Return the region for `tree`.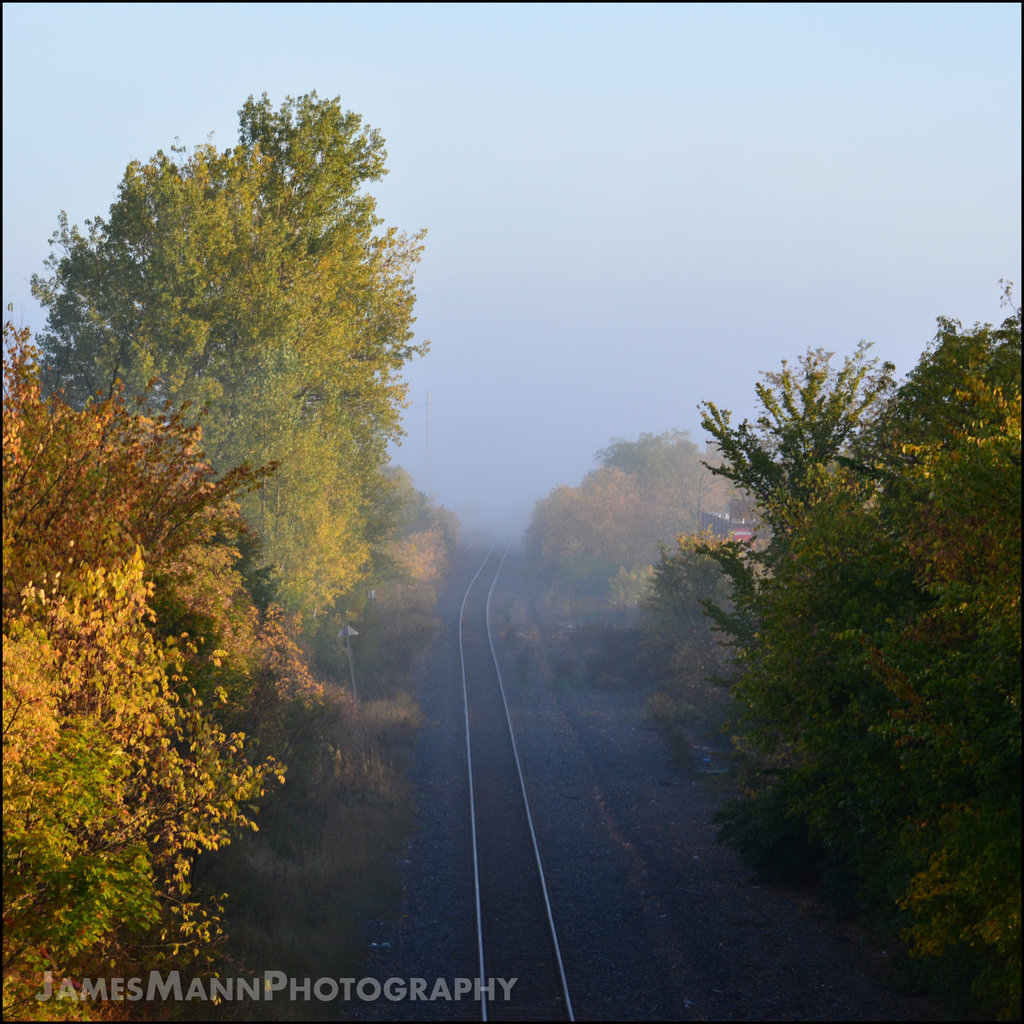
BBox(0, 316, 321, 1023).
